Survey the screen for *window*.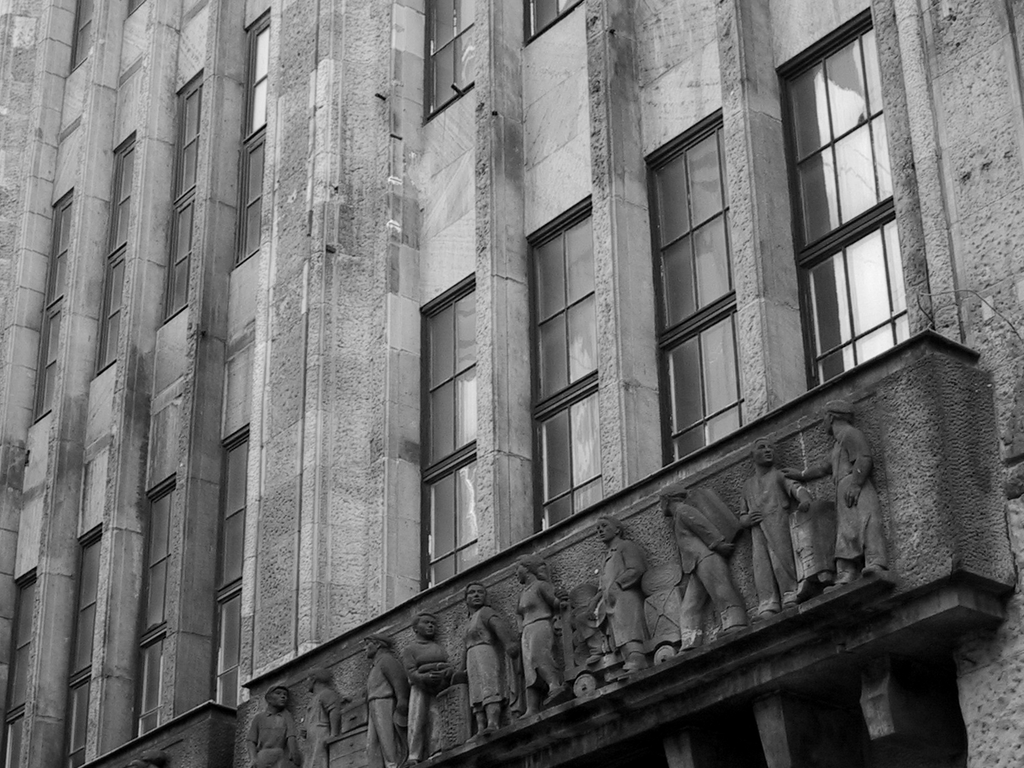
Survey found: 788, 11, 916, 399.
